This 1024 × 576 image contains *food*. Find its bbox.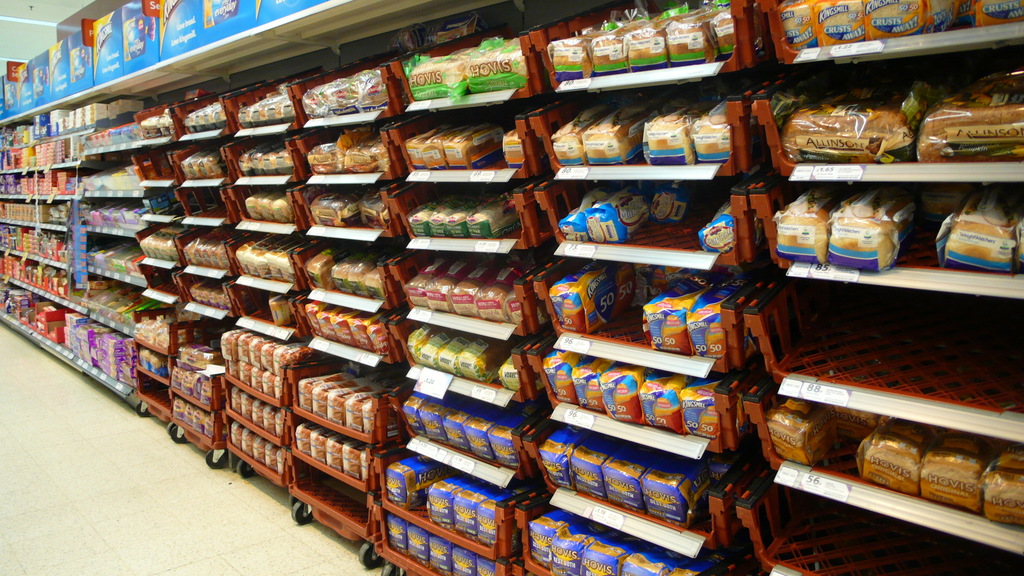
pyautogui.locateOnScreen(253, 436, 269, 463).
